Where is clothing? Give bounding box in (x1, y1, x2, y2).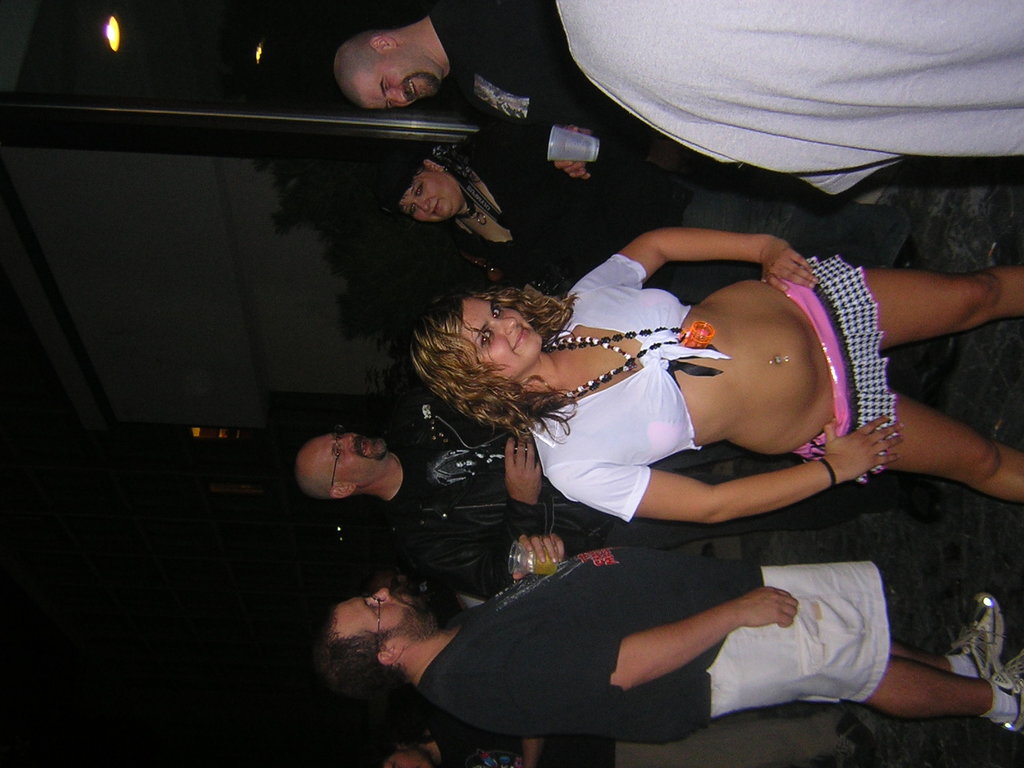
(788, 257, 899, 486).
